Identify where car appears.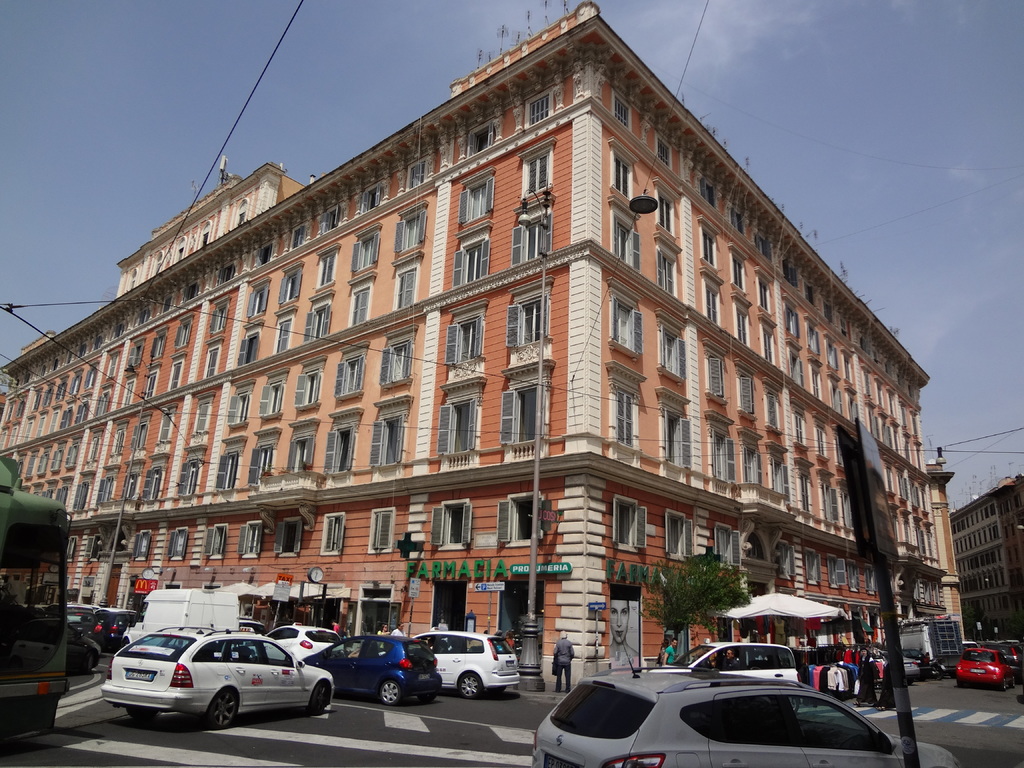
Appears at (x1=669, y1=638, x2=803, y2=688).
